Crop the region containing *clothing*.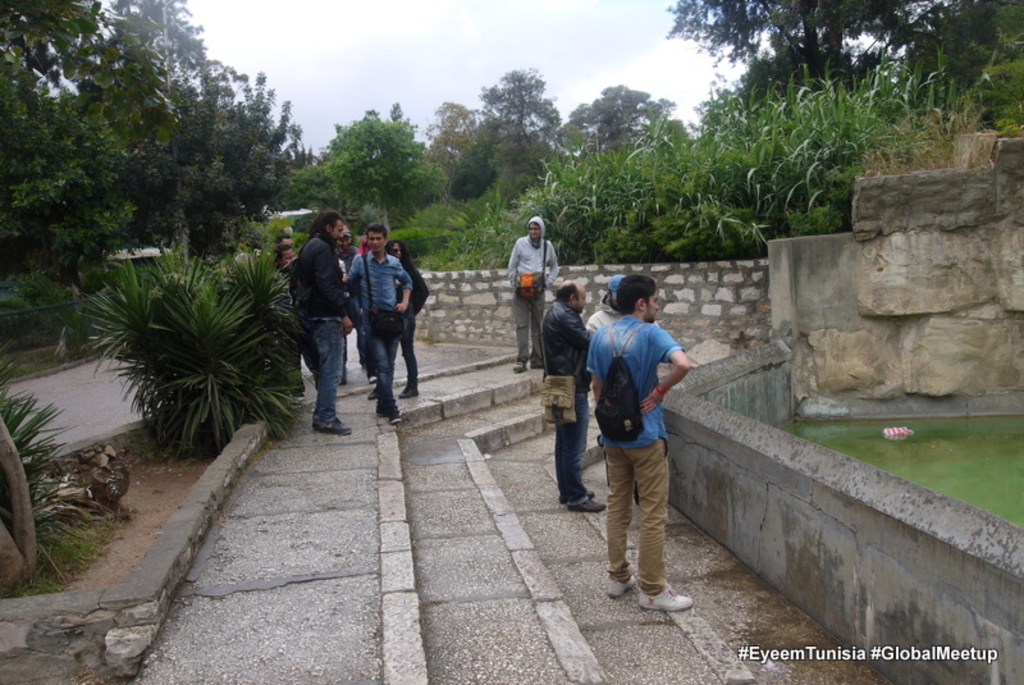
Crop region: crop(285, 250, 353, 419).
